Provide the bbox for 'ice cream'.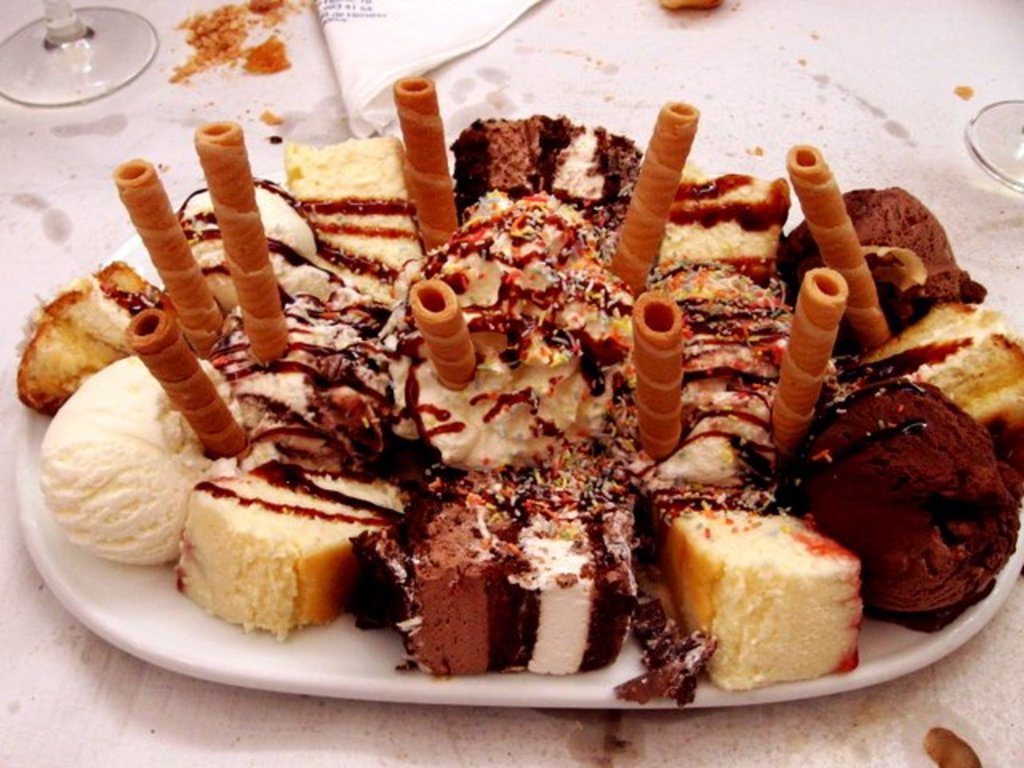
158:178:349:315.
